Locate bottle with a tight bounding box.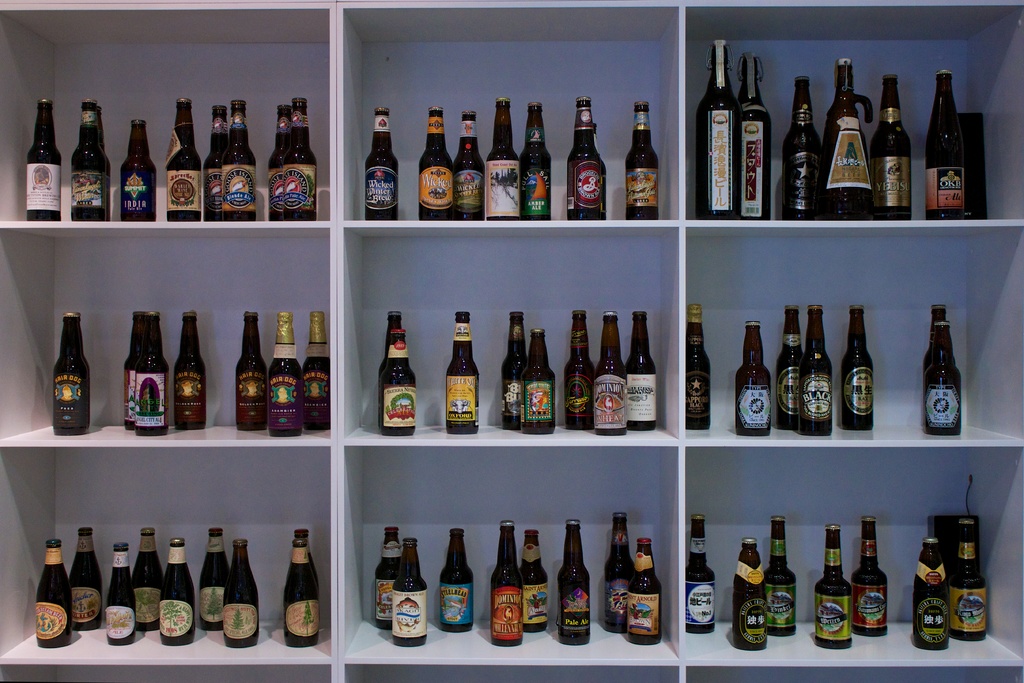
(520, 326, 557, 435).
